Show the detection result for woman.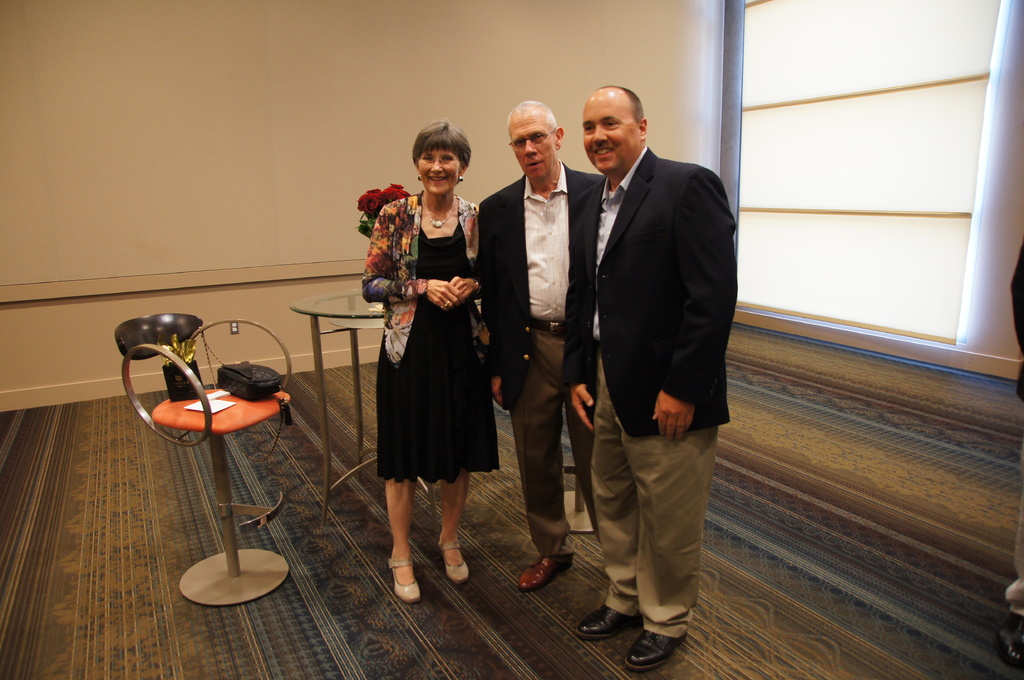
bbox(369, 164, 498, 615).
